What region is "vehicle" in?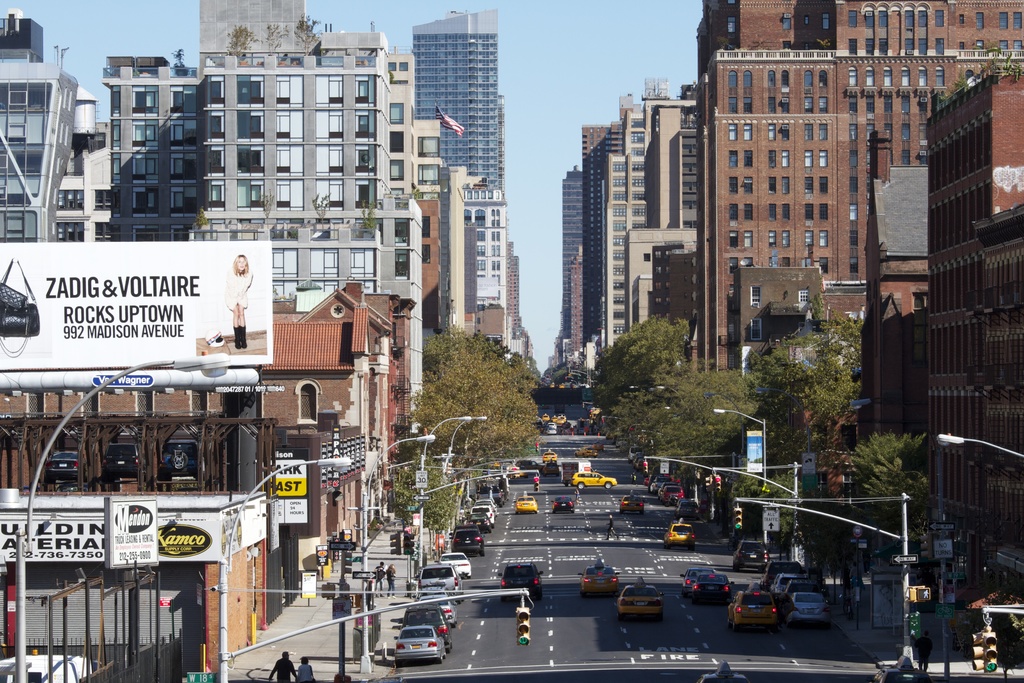
[x1=411, y1=580, x2=460, y2=623].
